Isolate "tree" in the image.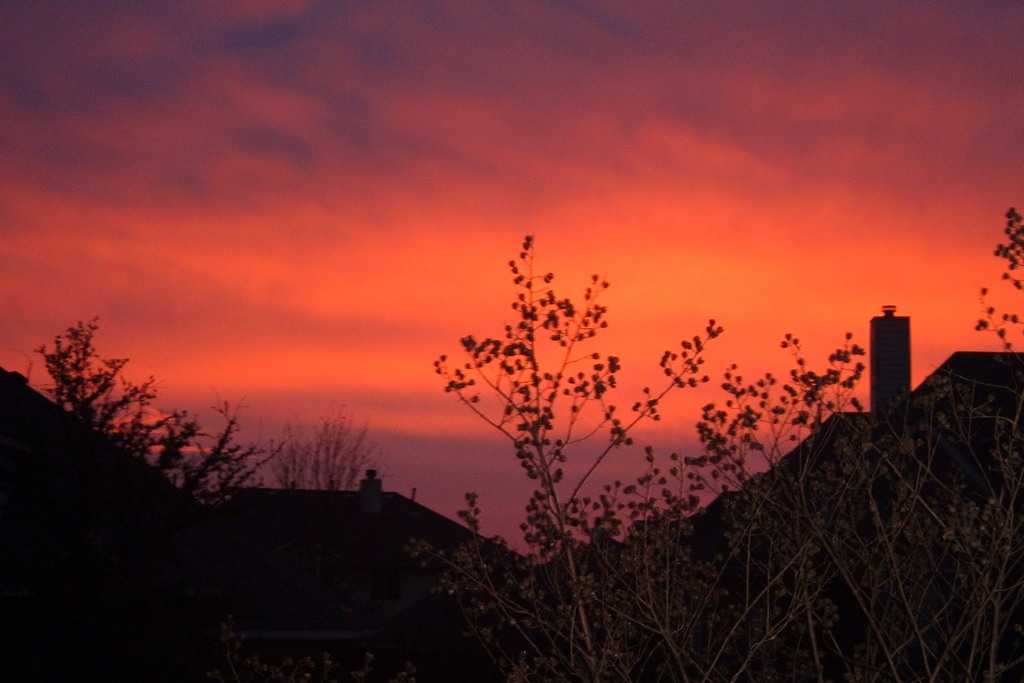
Isolated region: (398,234,1023,682).
